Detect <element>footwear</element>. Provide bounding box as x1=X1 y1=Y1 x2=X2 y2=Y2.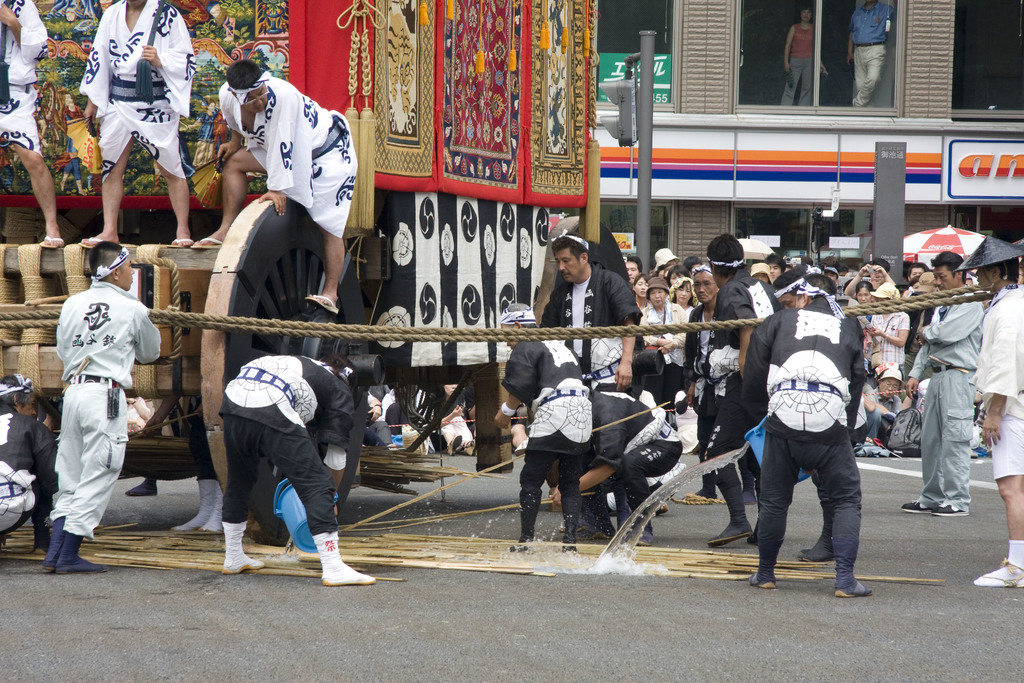
x1=42 y1=518 x2=67 y2=572.
